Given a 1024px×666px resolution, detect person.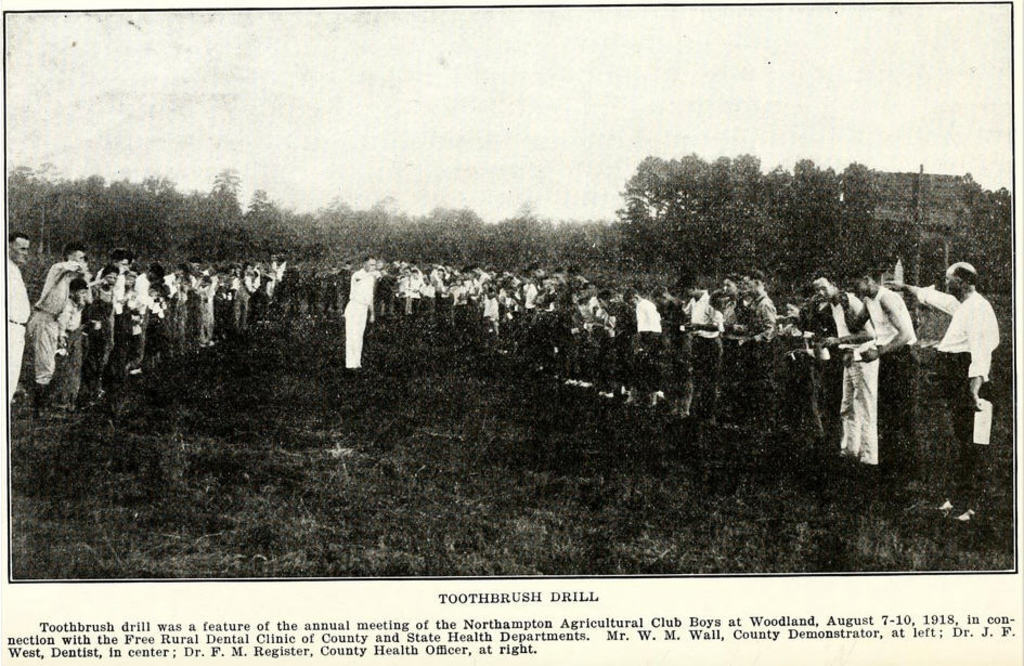
x1=54 y1=278 x2=87 y2=402.
